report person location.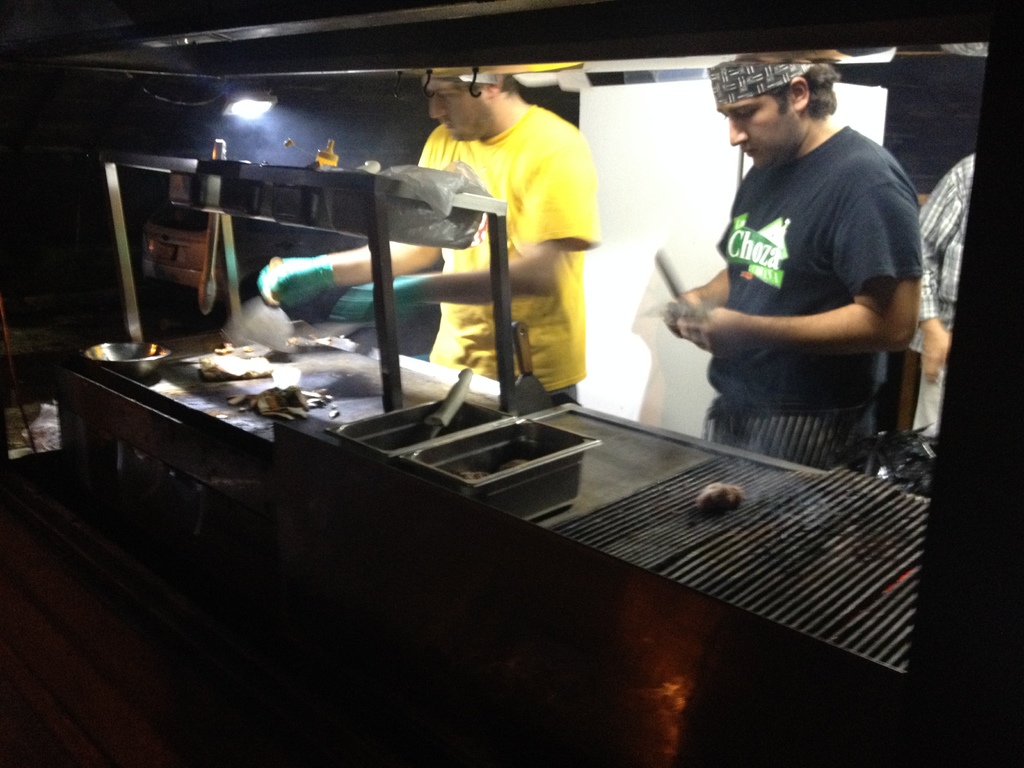
Report: (x1=913, y1=152, x2=979, y2=449).
